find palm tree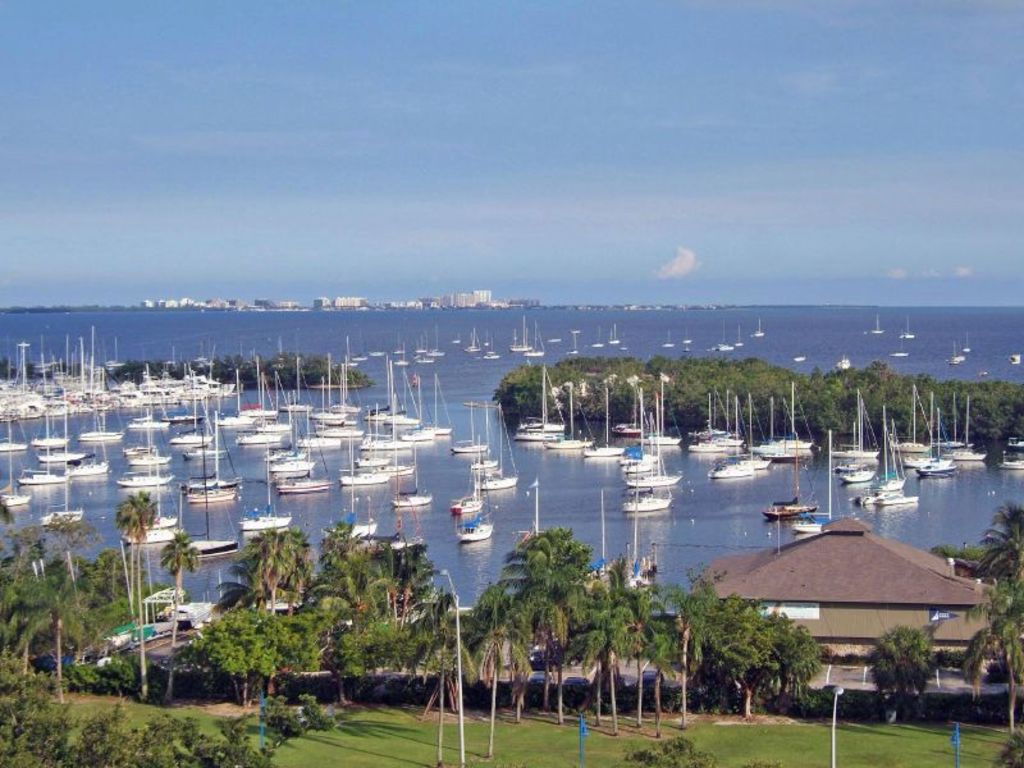
rect(860, 627, 938, 701)
